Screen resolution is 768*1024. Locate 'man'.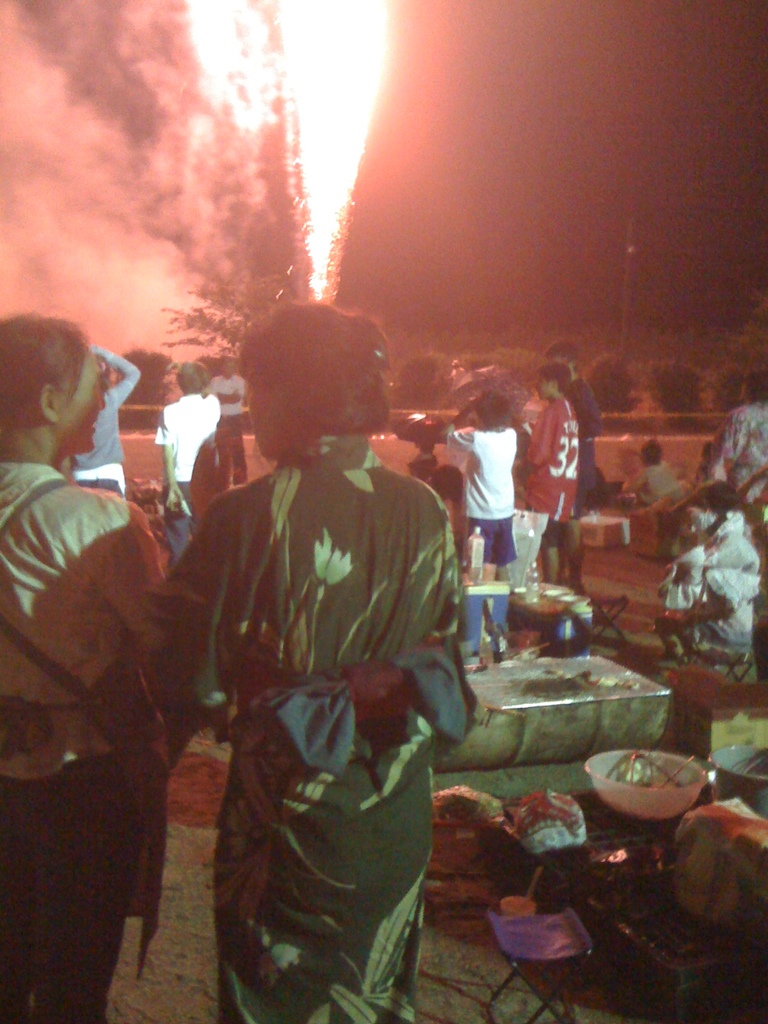
Rect(536, 342, 604, 595).
